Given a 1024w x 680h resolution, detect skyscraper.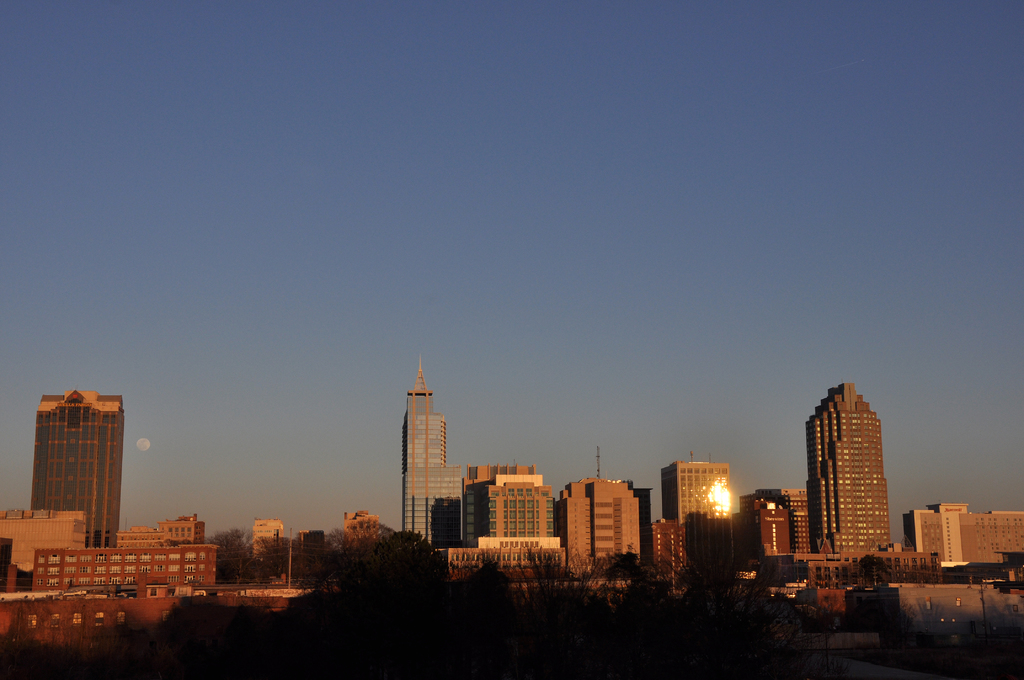
bbox=(805, 381, 895, 562).
